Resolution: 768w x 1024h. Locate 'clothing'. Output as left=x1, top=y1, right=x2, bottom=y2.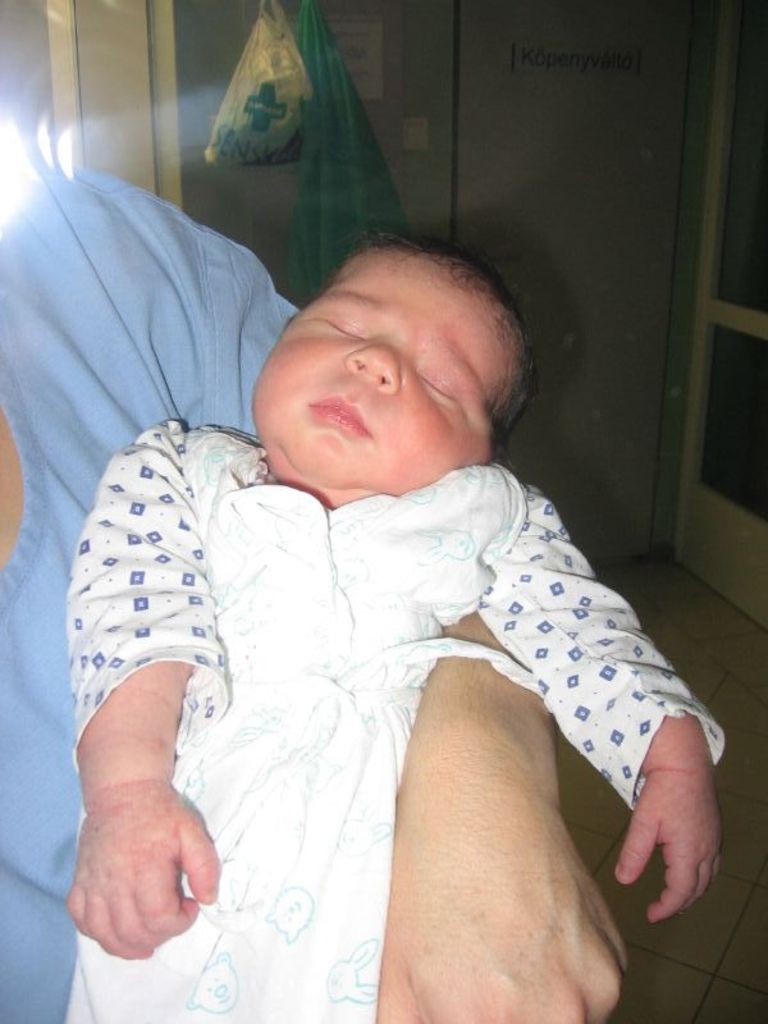
left=77, top=399, right=705, bottom=938.
